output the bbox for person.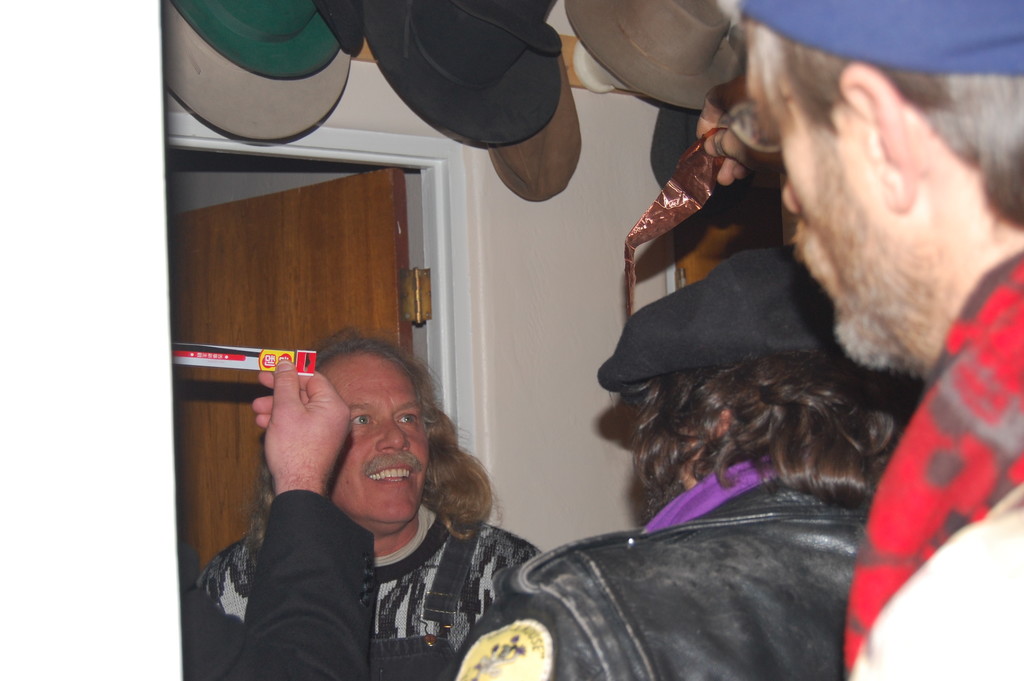
[left=260, top=320, right=532, bottom=674].
